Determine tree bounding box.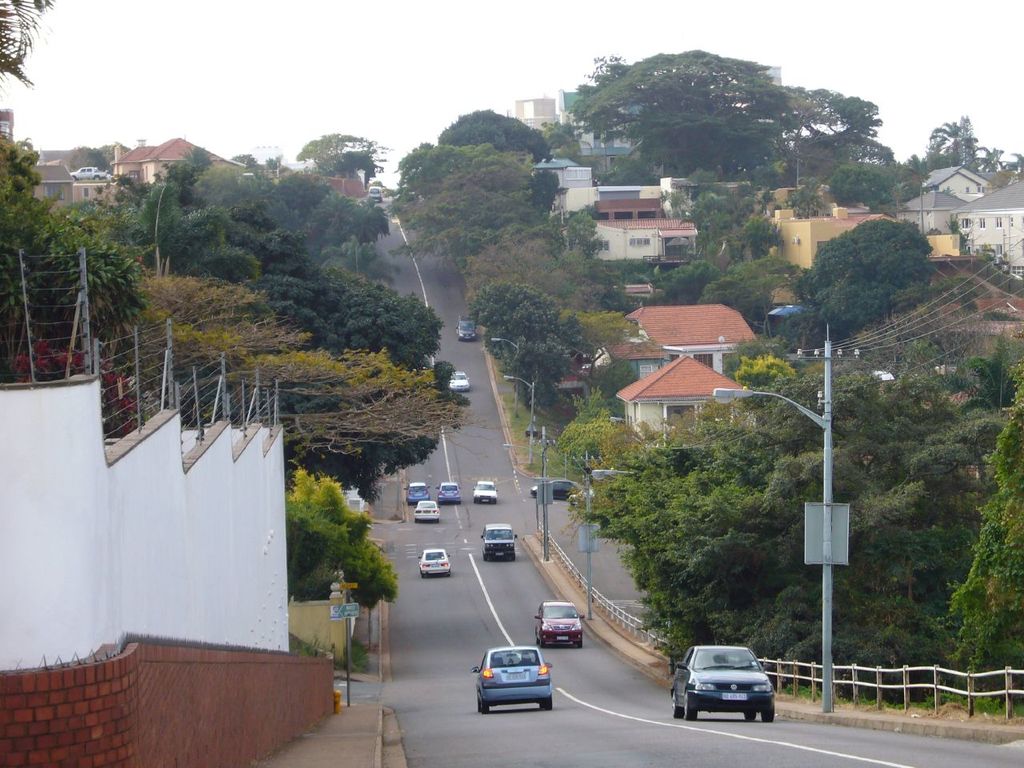
Determined: pyautogui.locateOnScreen(901, 154, 929, 171).
